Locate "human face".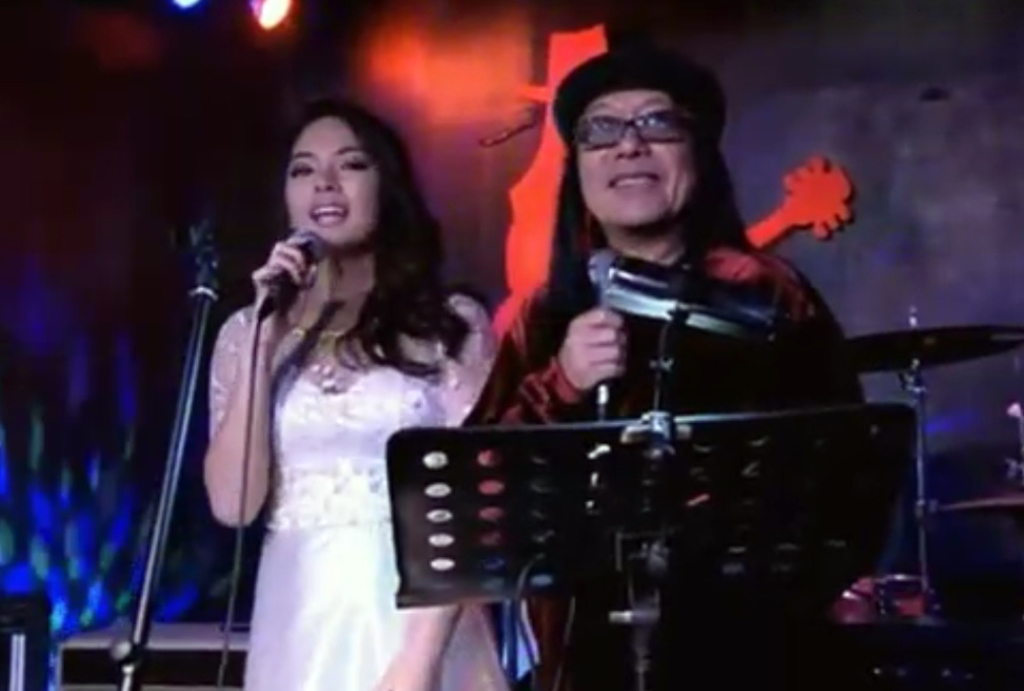
Bounding box: [577, 88, 697, 227].
